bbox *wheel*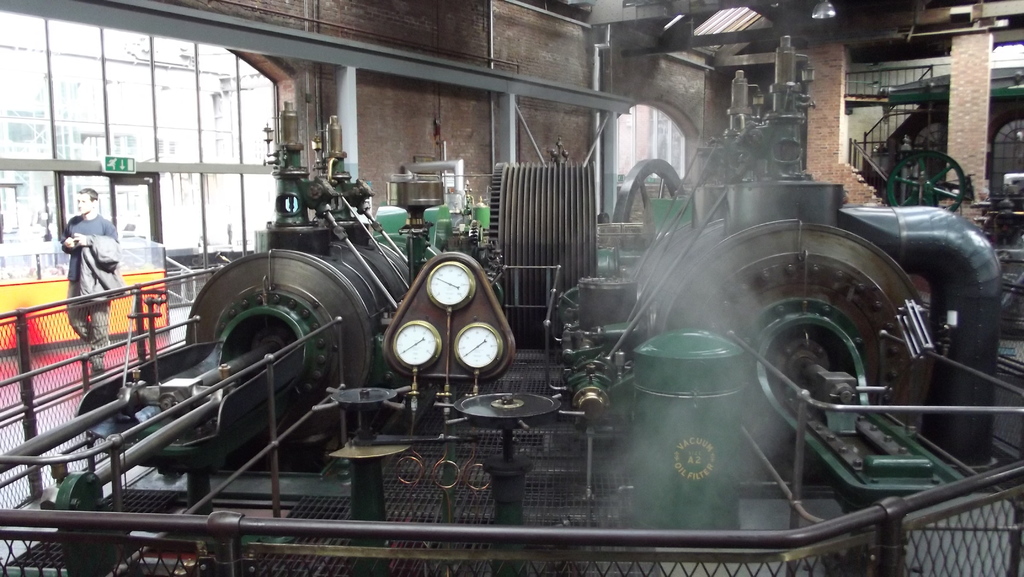
BBox(887, 150, 967, 213)
